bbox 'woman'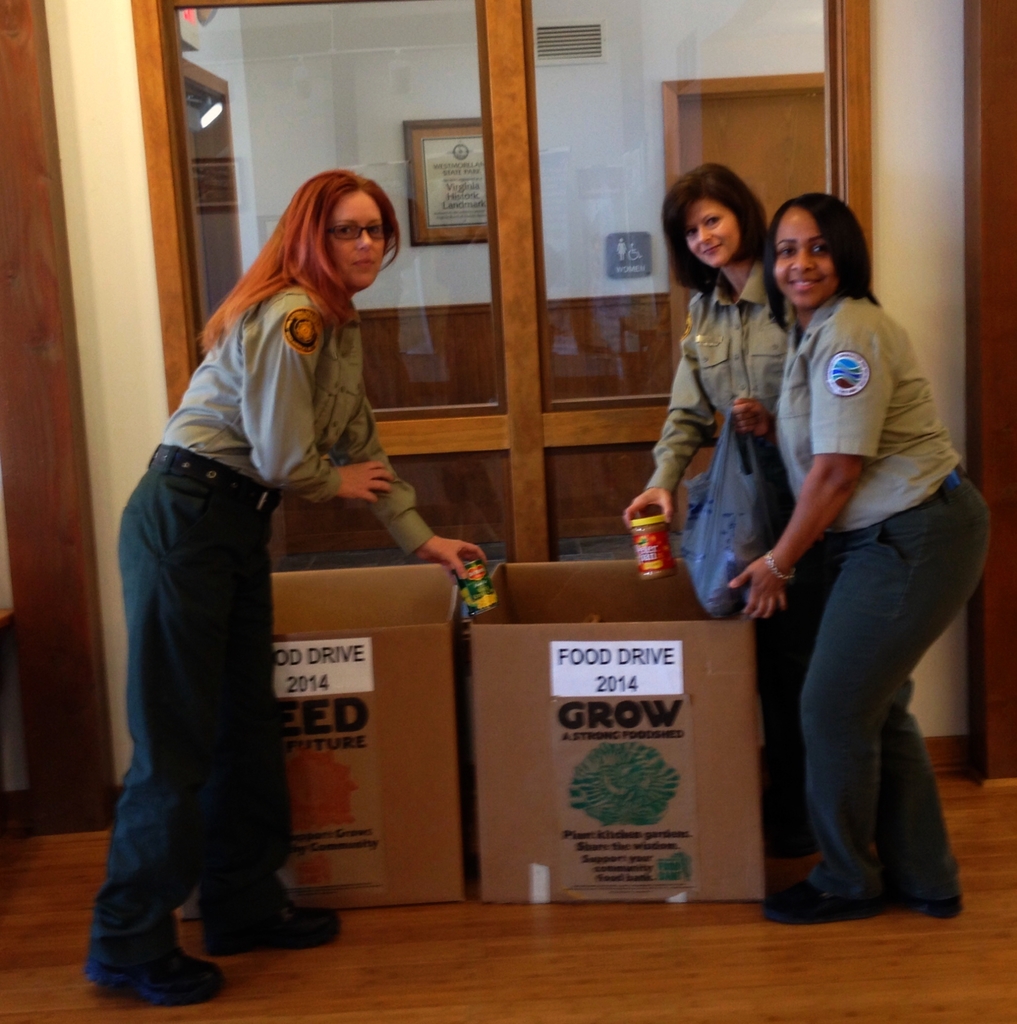
740, 162, 986, 918
